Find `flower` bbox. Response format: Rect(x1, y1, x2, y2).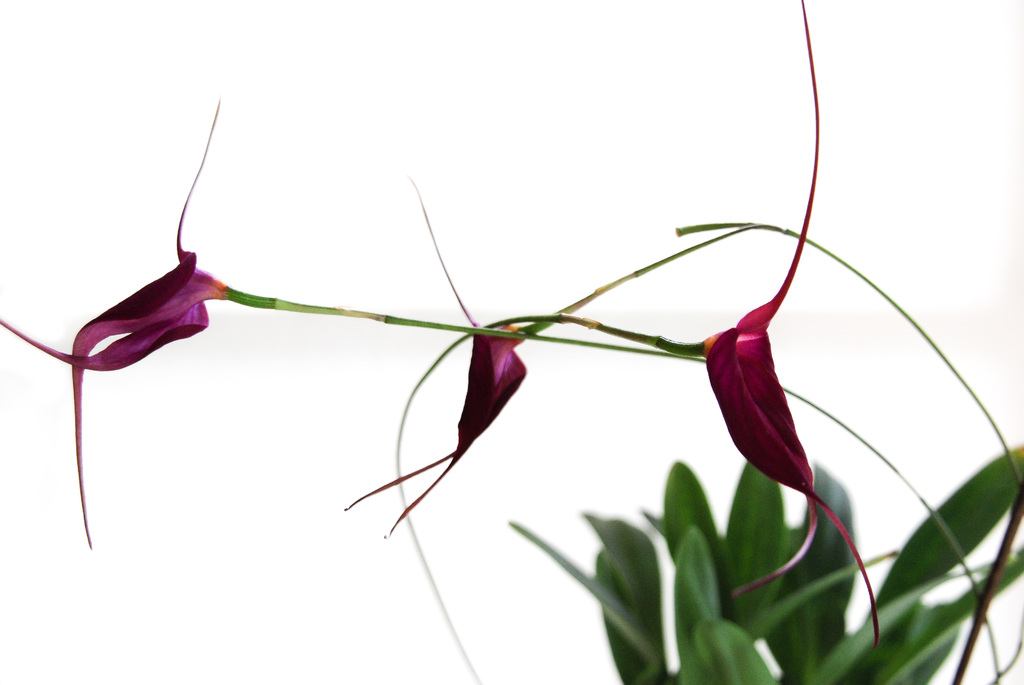
Rect(656, 0, 884, 651).
